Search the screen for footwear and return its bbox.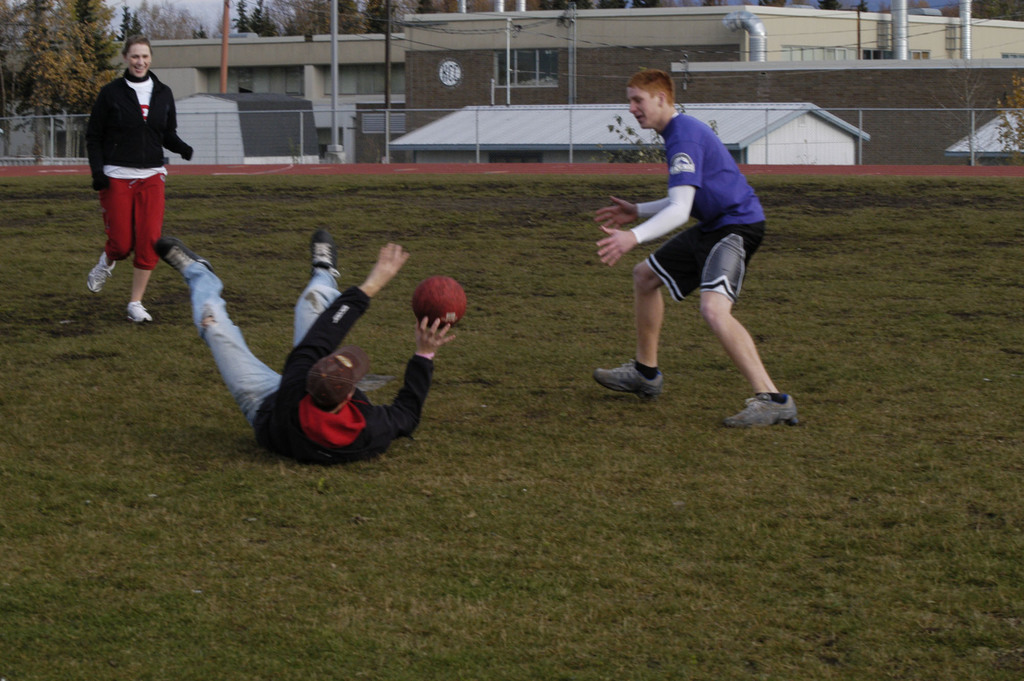
Found: (x1=739, y1=375, x2=806, y2=429).
